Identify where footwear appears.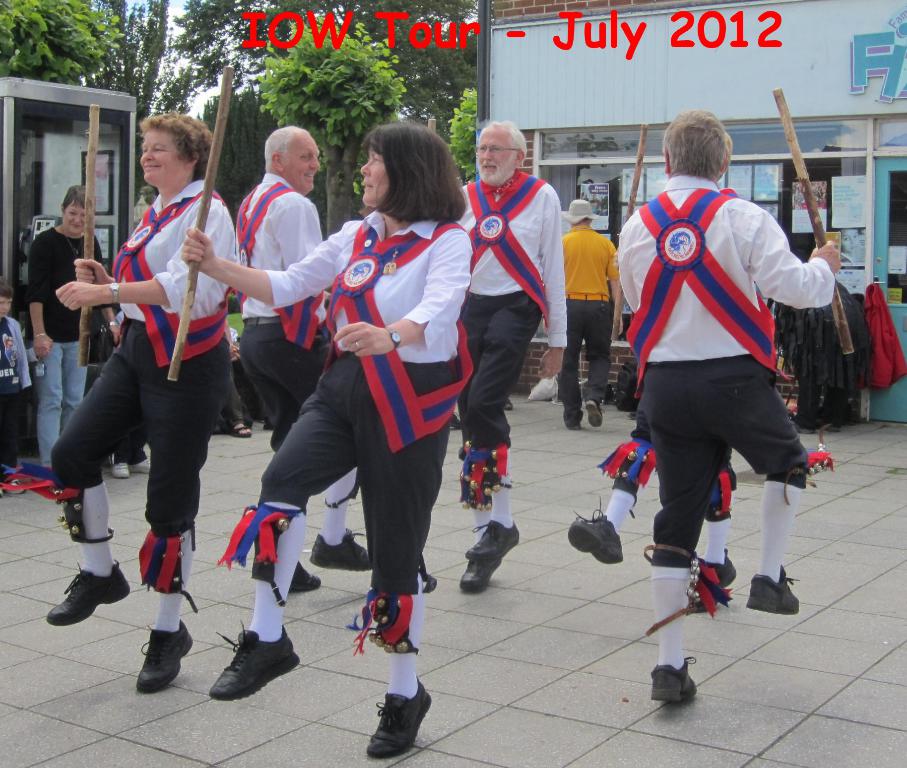
Appears at {"left": 585, "top": 398, "right": 604, "bottom": 431}.
